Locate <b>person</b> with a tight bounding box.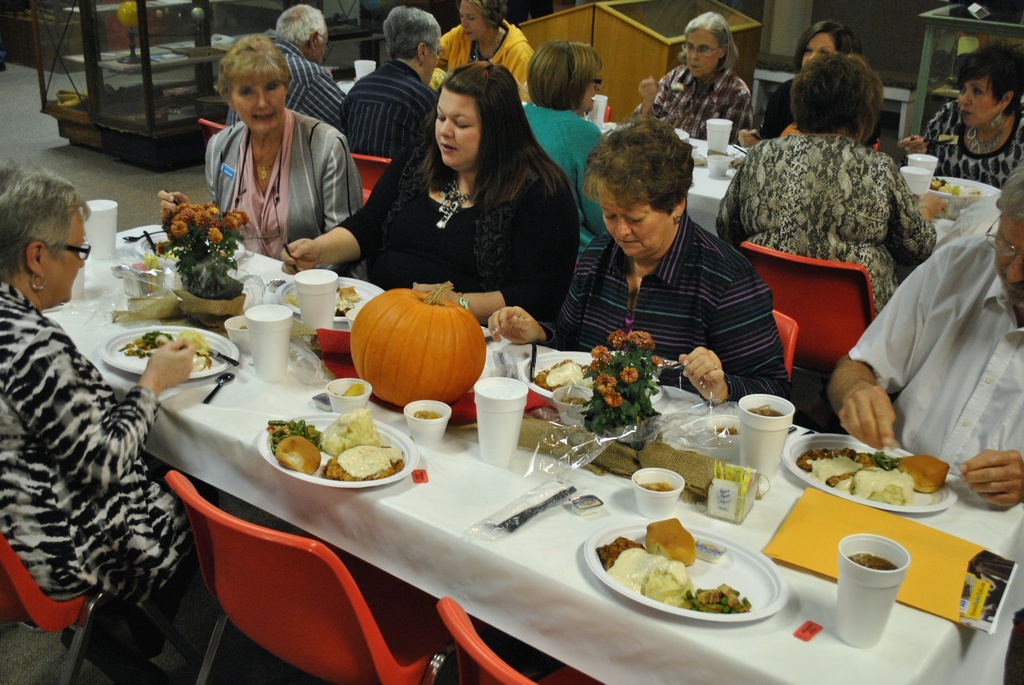
x1=511, y1=40, x2=624, y2=250.
